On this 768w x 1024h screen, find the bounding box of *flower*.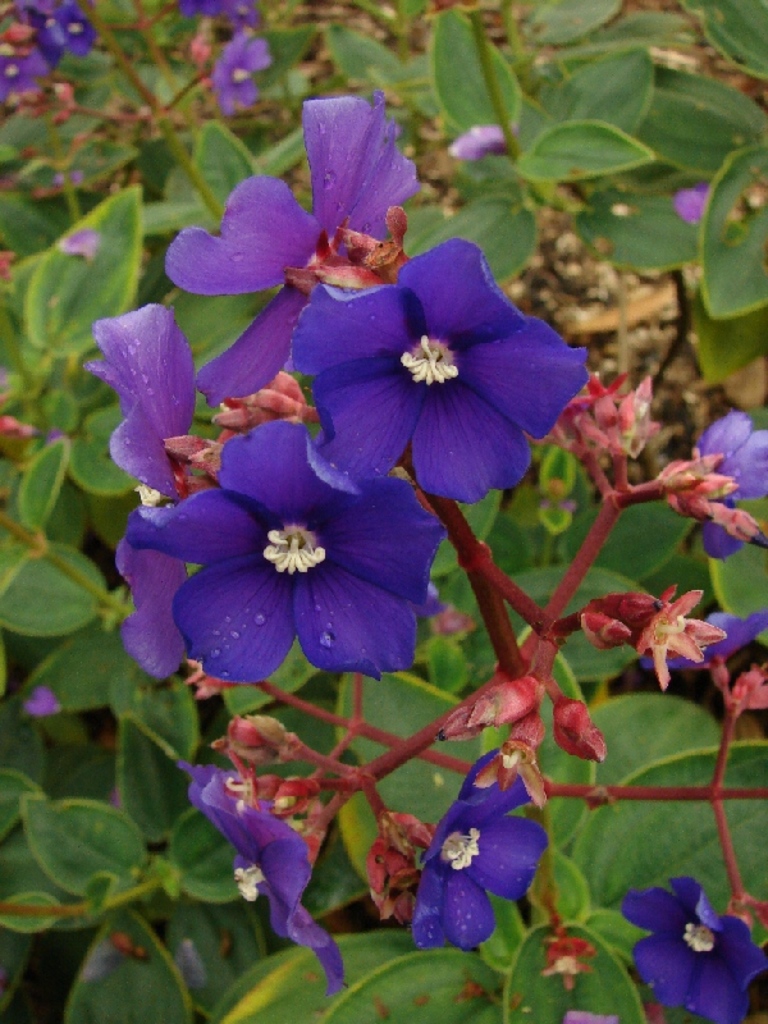
Bounding box: locate(0, 38, 42, 93).
